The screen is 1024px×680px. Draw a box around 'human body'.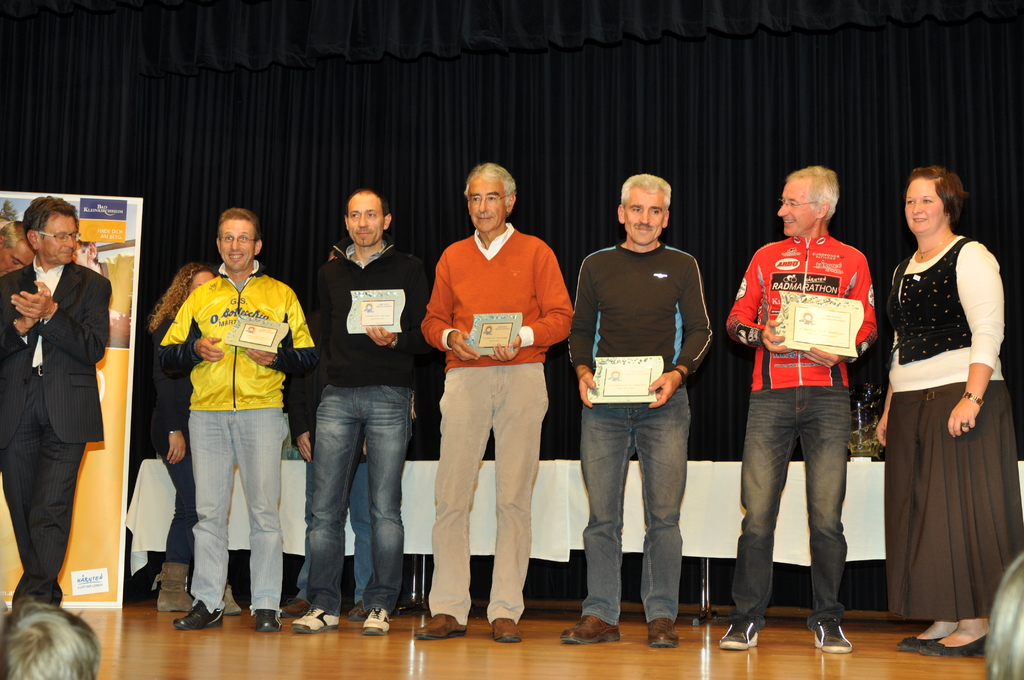
x1=986, y1=559, x2=1023, y2=679.
